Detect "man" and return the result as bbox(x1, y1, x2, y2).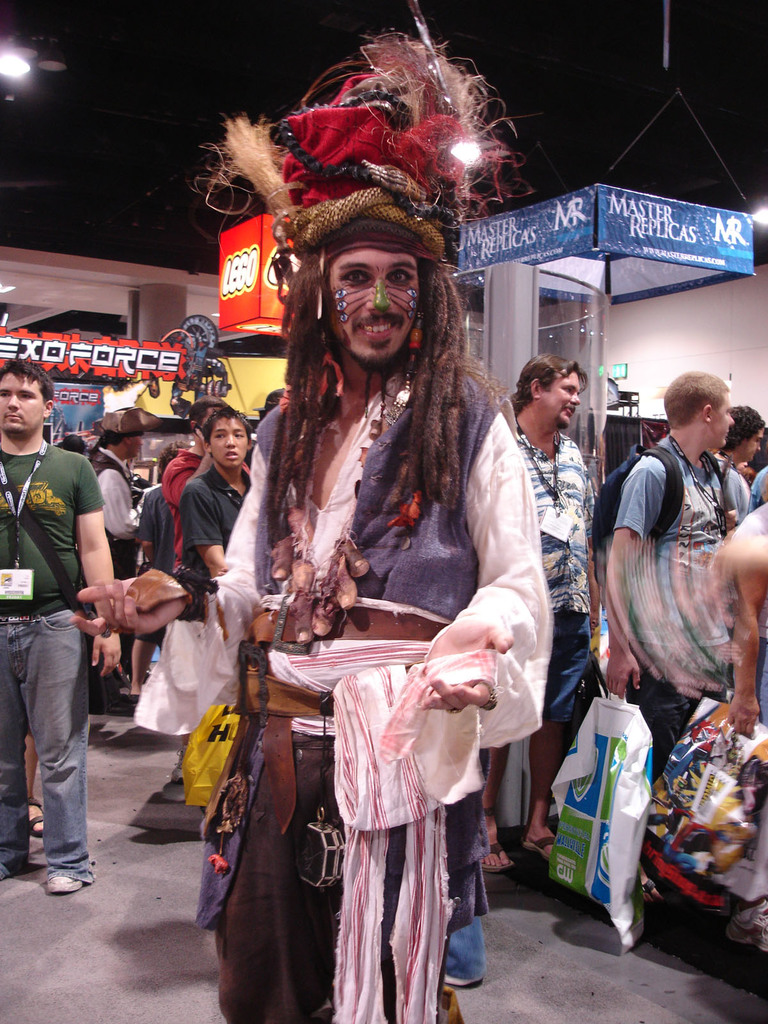
bbox(0, 357, 116, 896).
